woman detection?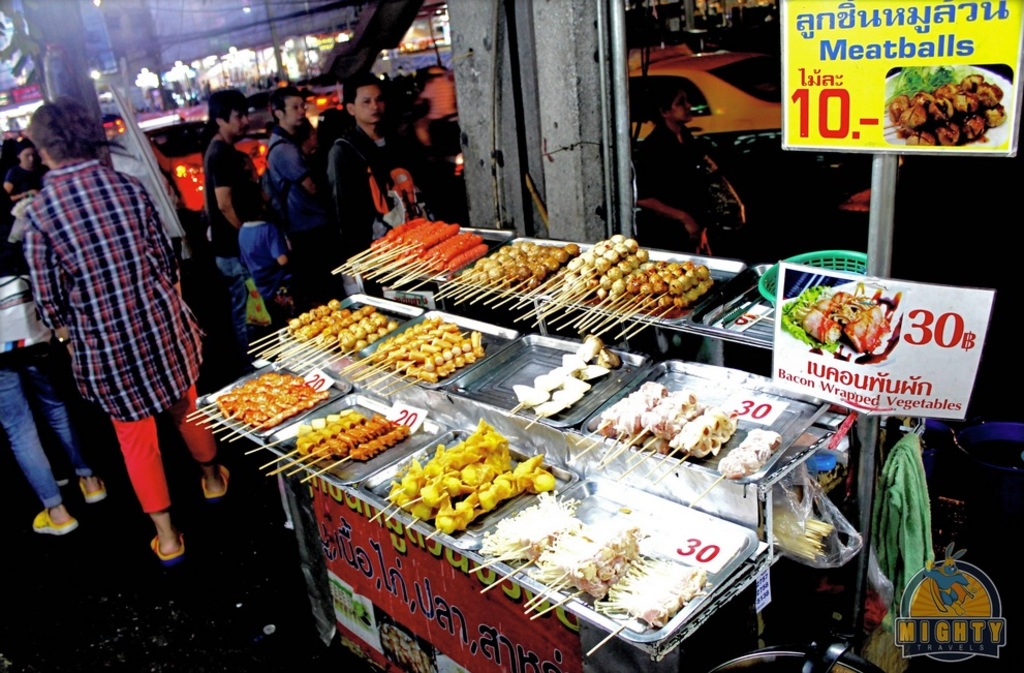
(left=20, top=92, right=230, bottom=560)
